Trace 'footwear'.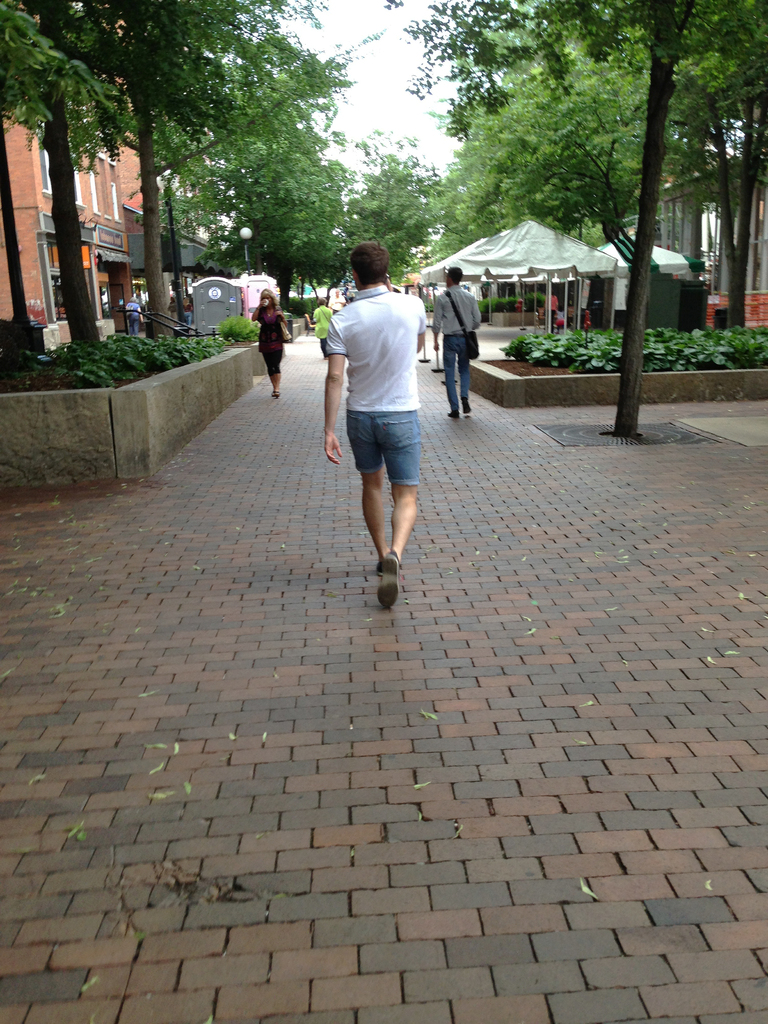
Traced to crop(378, 550, 404, 613).
